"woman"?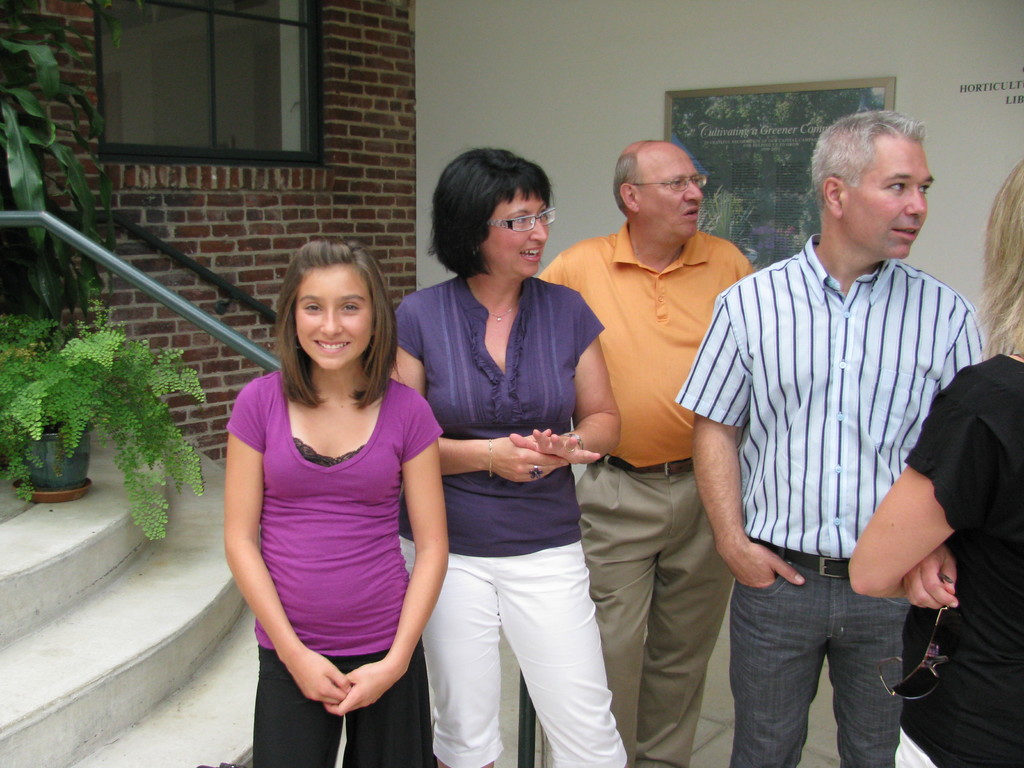
l=389, t=145, r=628, b=767
